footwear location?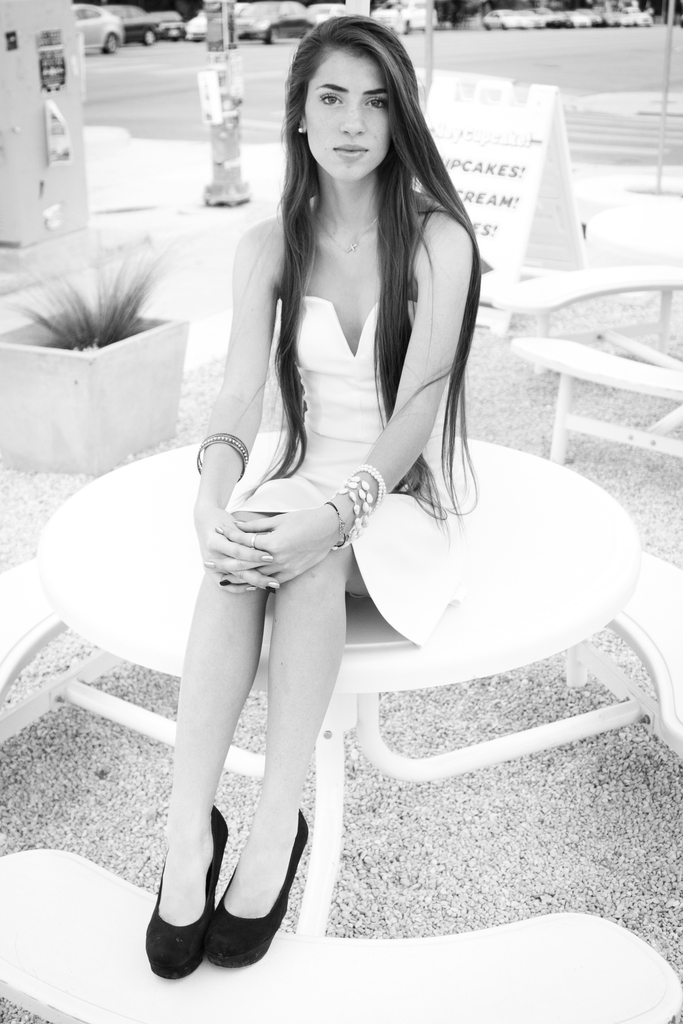
box=[207, 810, 308, 970]
